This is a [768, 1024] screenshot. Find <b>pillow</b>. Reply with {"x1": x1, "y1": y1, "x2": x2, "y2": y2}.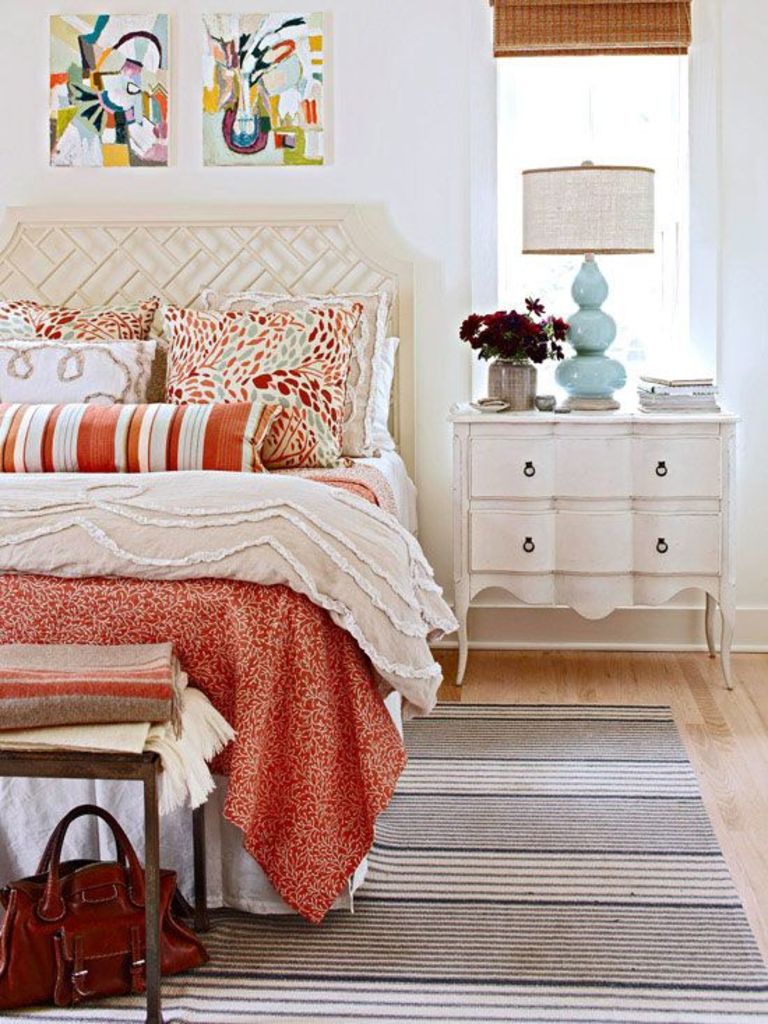
{"x1": 1, "y1": 295, "x2": 155, "y2": 353}.
